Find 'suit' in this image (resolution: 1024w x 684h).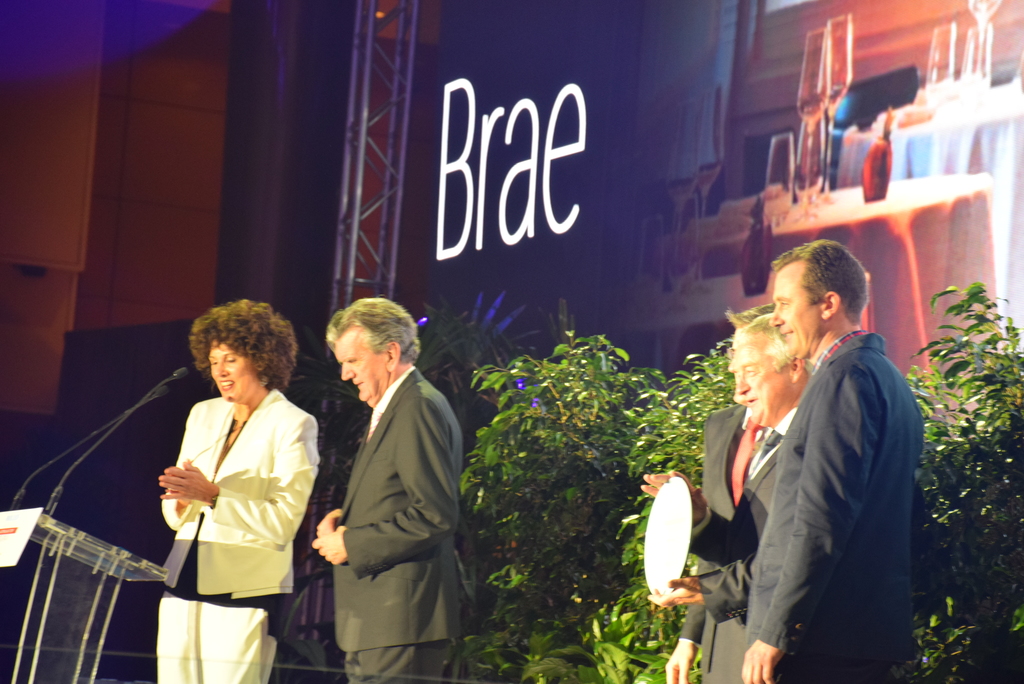
(156, 388, 323, 603).
